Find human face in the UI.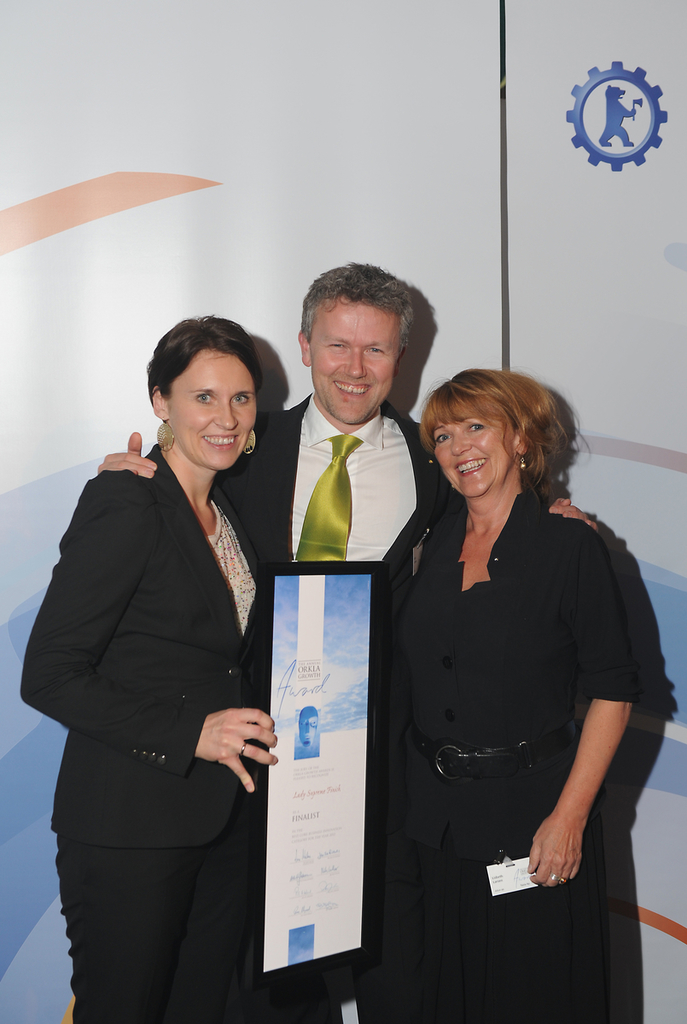
UI element at [x1=317, y1=304, x2=411, y2=422].
